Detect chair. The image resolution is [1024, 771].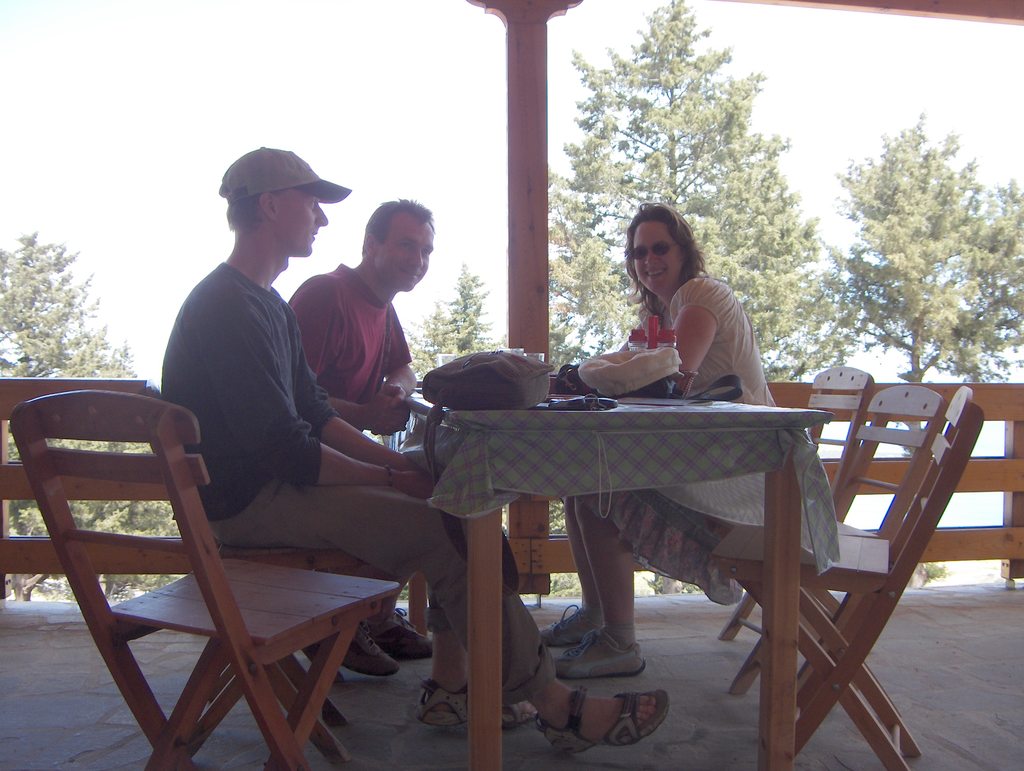
140,381,389,763.
